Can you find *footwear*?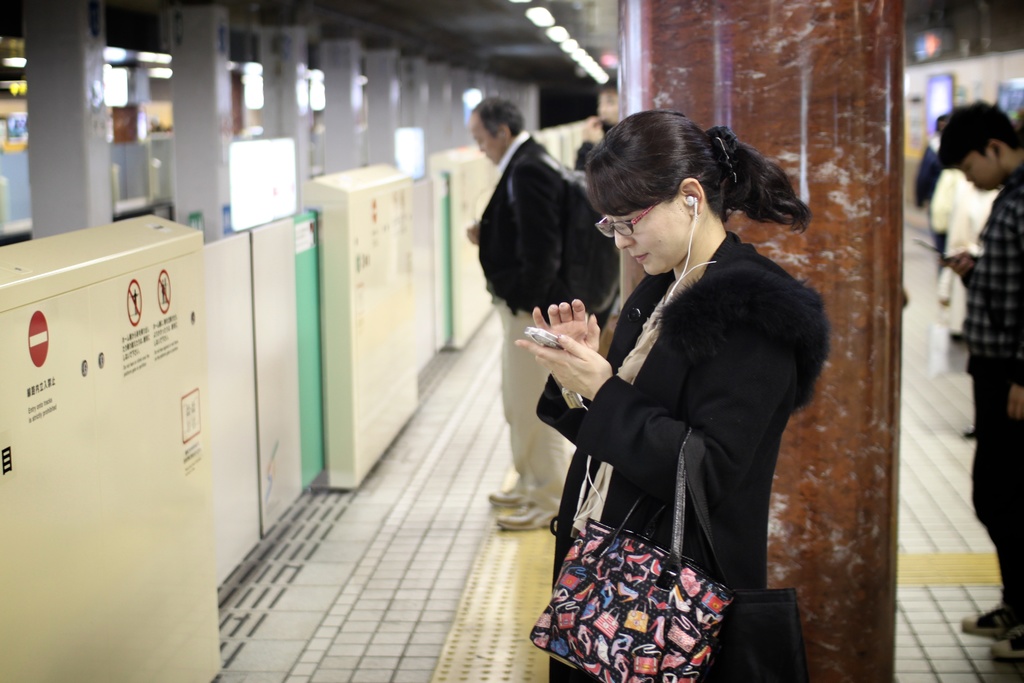
Yes, bounding box: 488,484,525,506.
